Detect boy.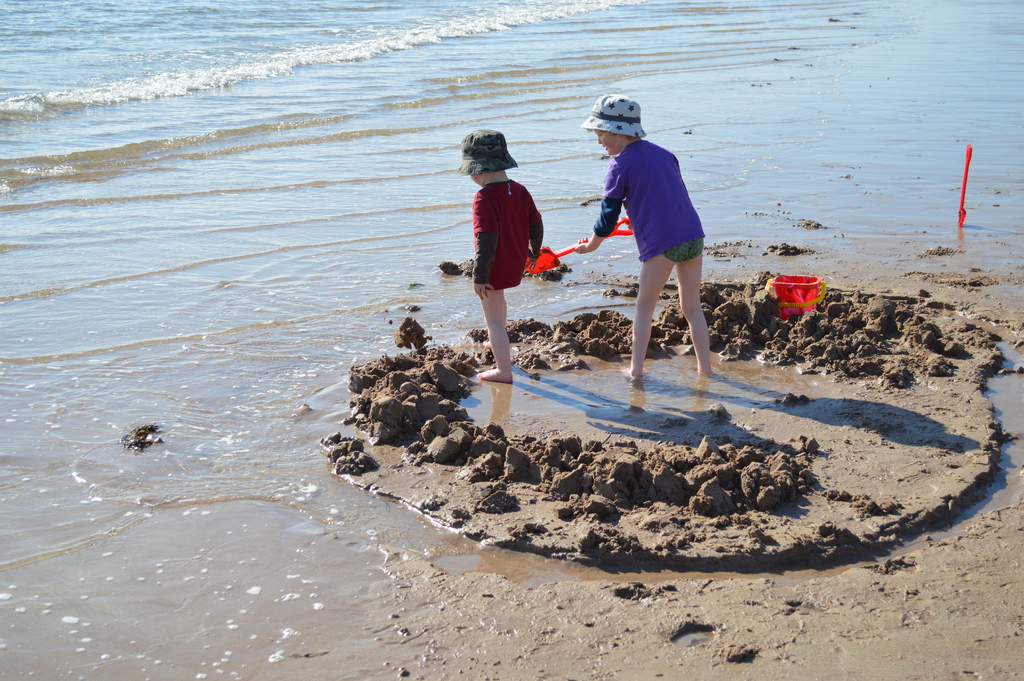
Detected at region(573, 94, 706, 376).
